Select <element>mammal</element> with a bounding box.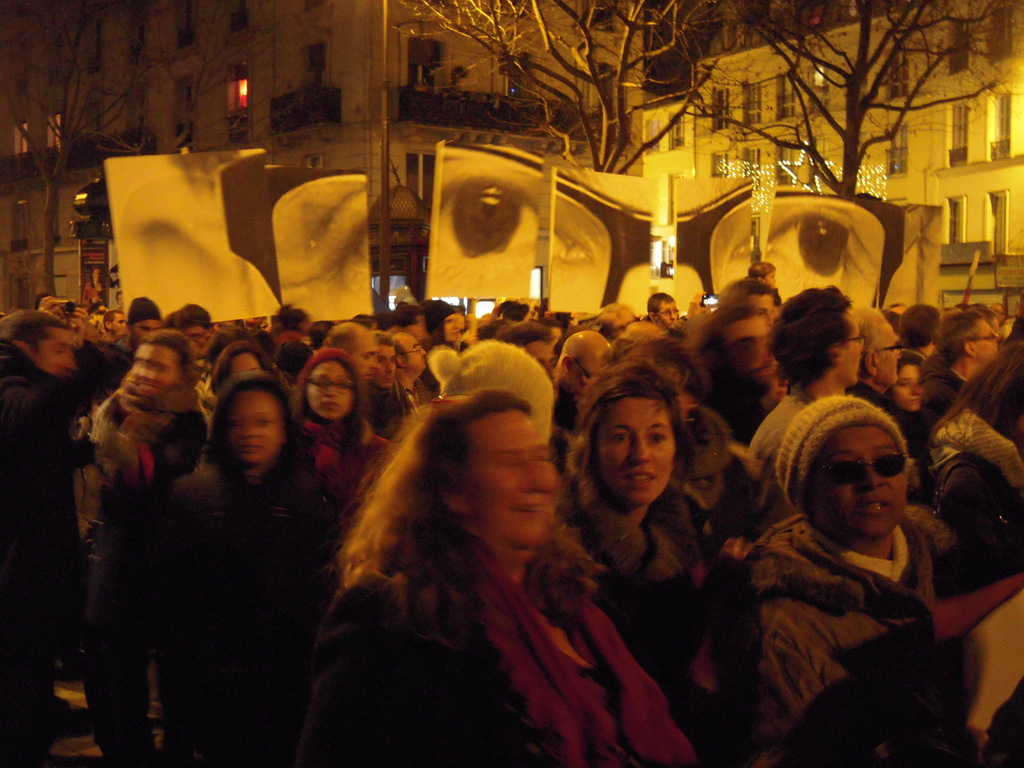
box(704, 392, 935, 767).
